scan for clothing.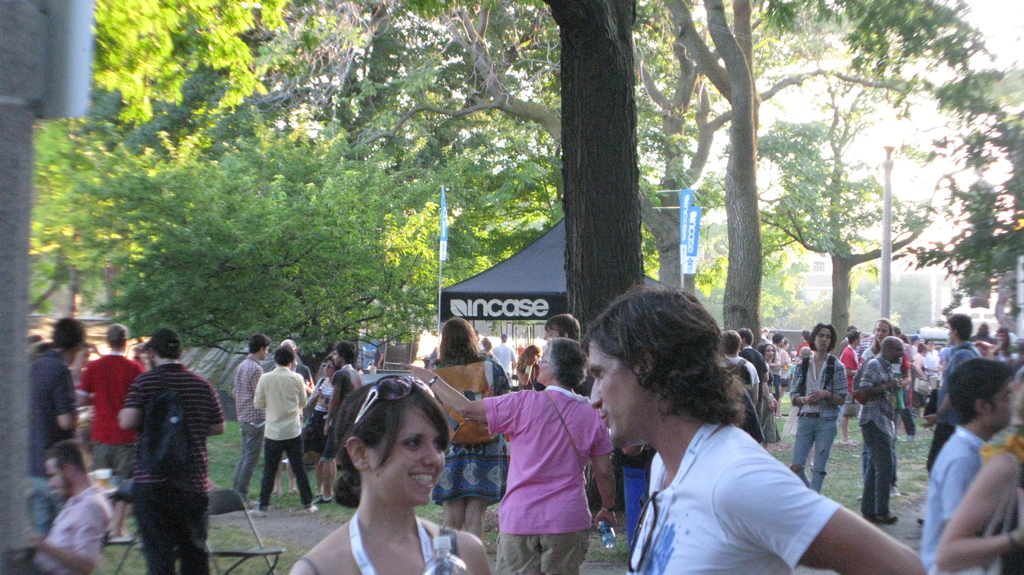
Scan result: locate(256, 368, 307, 503).
